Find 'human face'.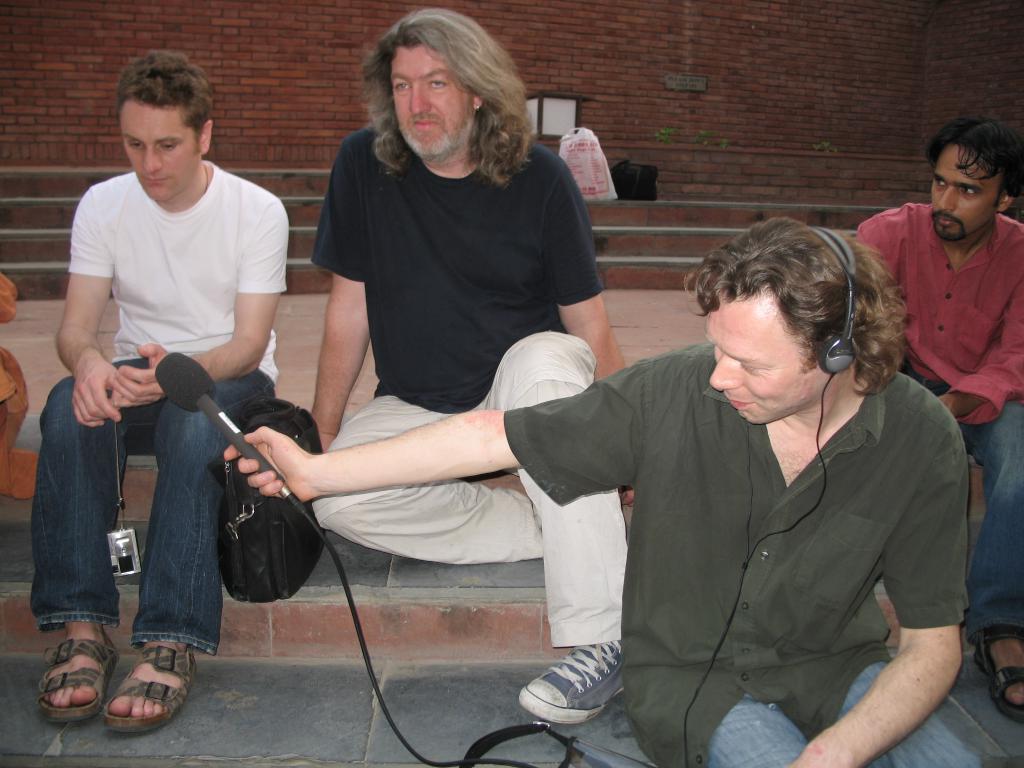
region(393, 47, 476, 151).
